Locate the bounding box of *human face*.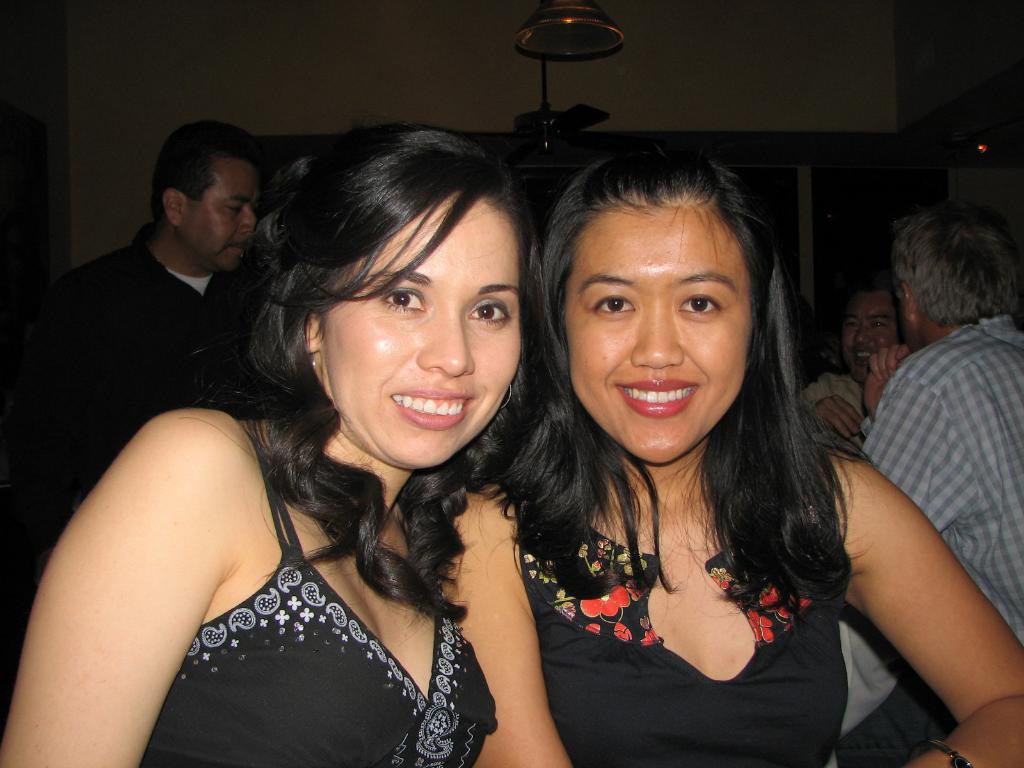
Bounding box: l=179, t=157, r=261, b=276.
